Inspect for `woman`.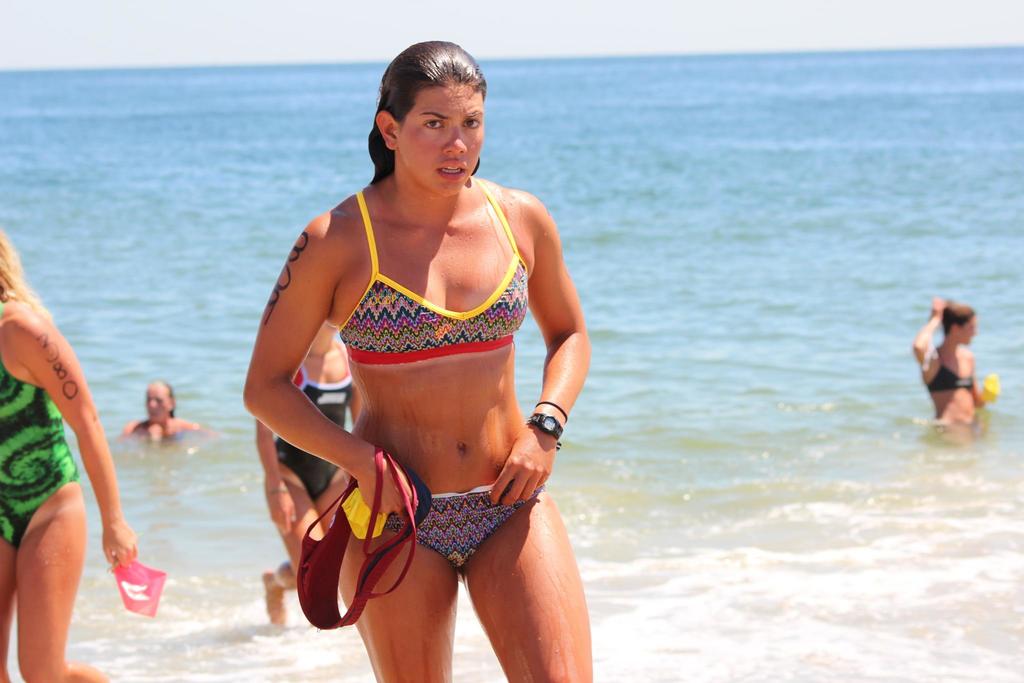
Inspection: [252, 320, 362, 626].
